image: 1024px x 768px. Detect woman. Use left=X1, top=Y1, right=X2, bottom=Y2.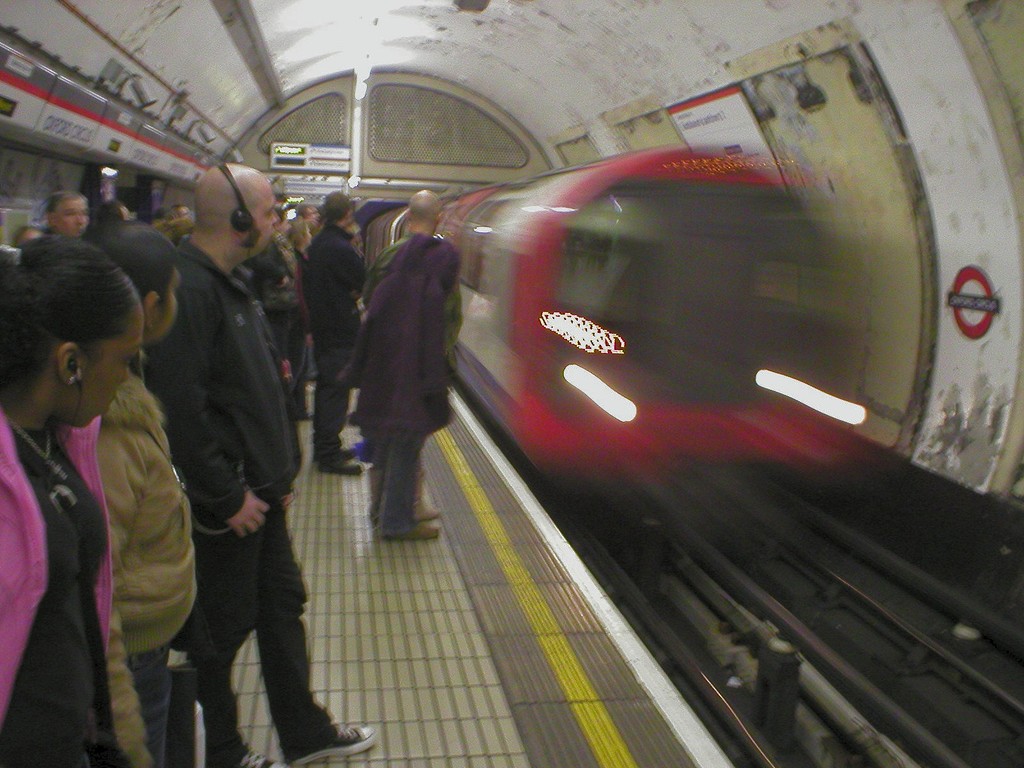
left=21, top=211, right=223, bottom=760.
